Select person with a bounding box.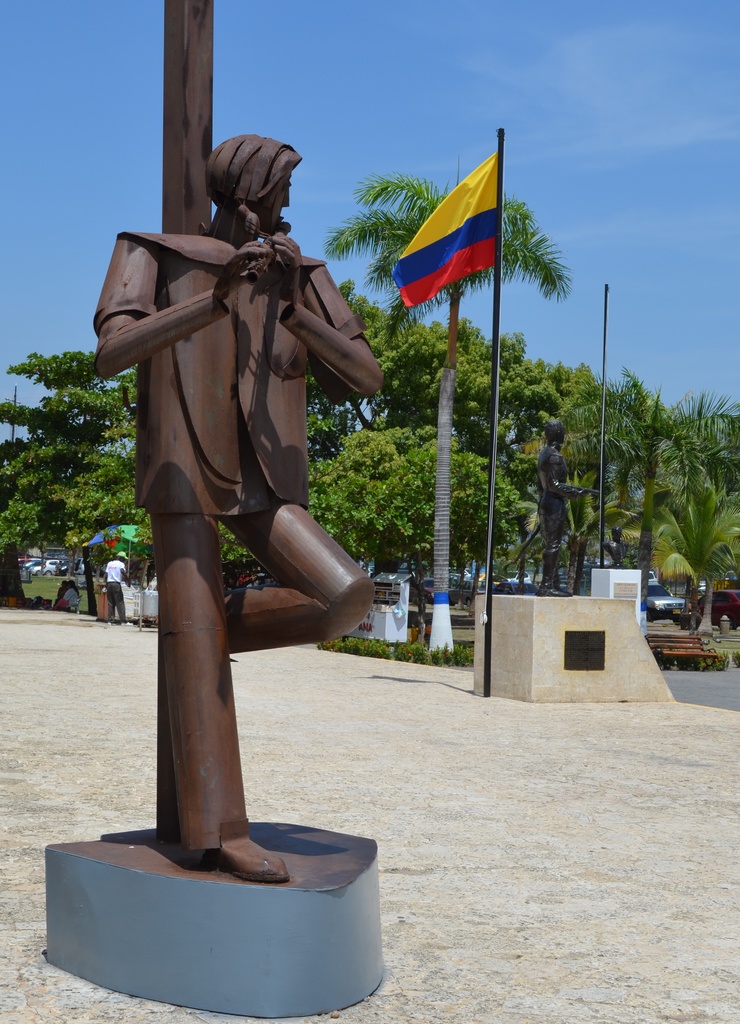
bbox=(128, 122, 388, 876).
